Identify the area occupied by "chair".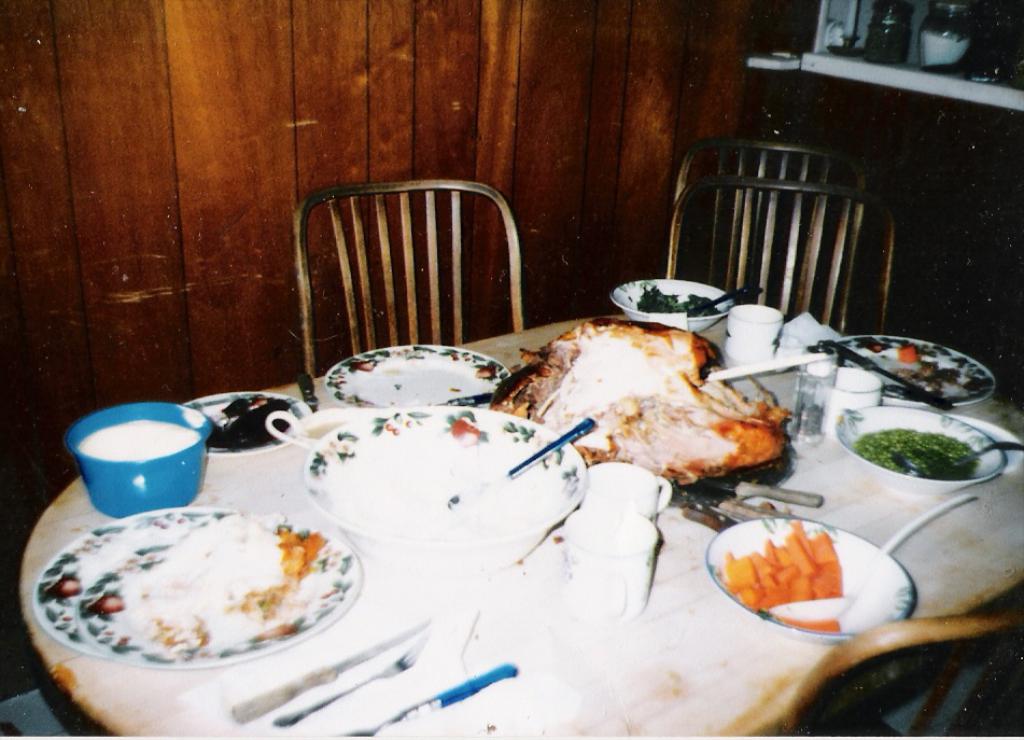
Area: pyautogui.locateOnScreen(298, 178, 586, 389).
